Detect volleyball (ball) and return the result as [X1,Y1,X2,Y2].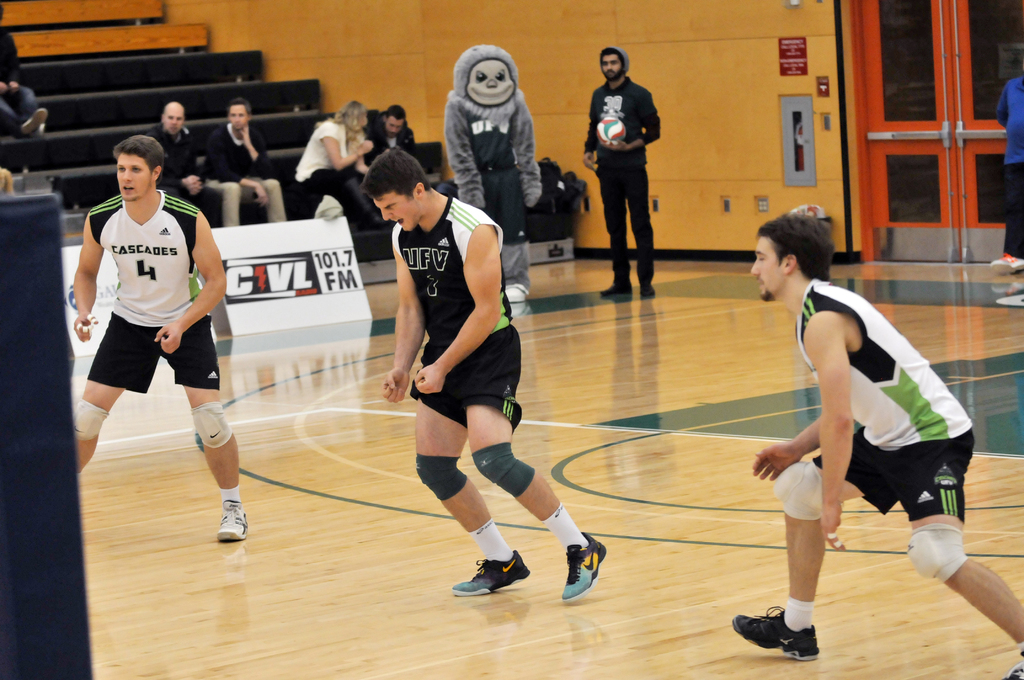
[593,114,627,147].
